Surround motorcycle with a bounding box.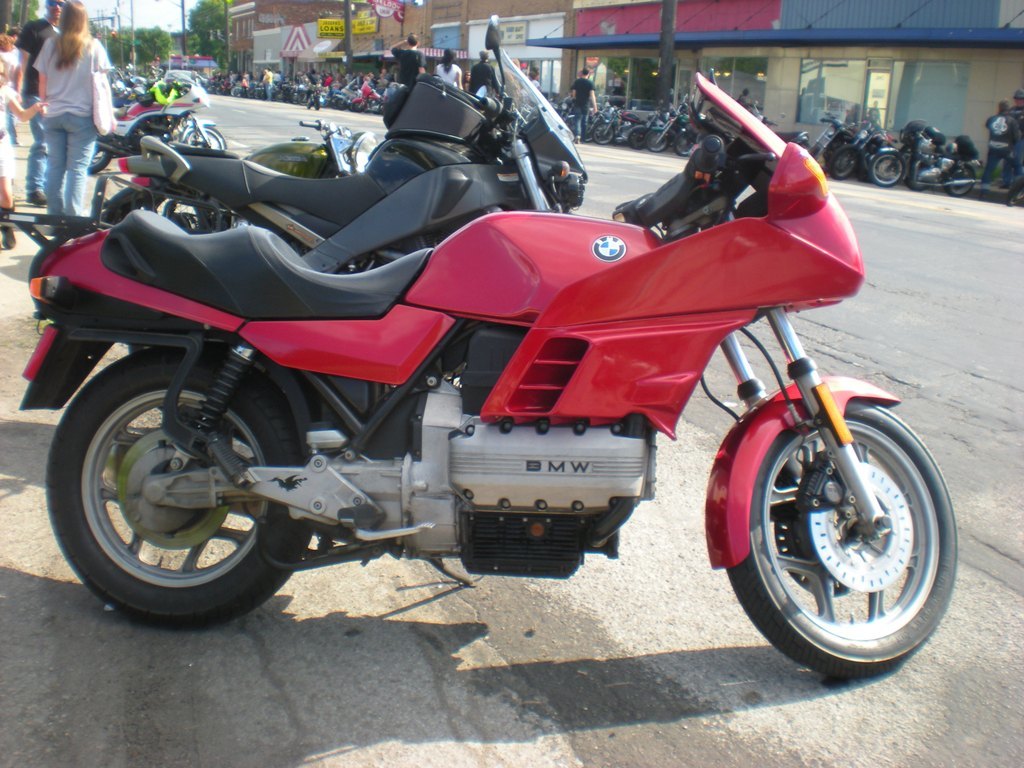
select_region(18, 80, 957, 683).
